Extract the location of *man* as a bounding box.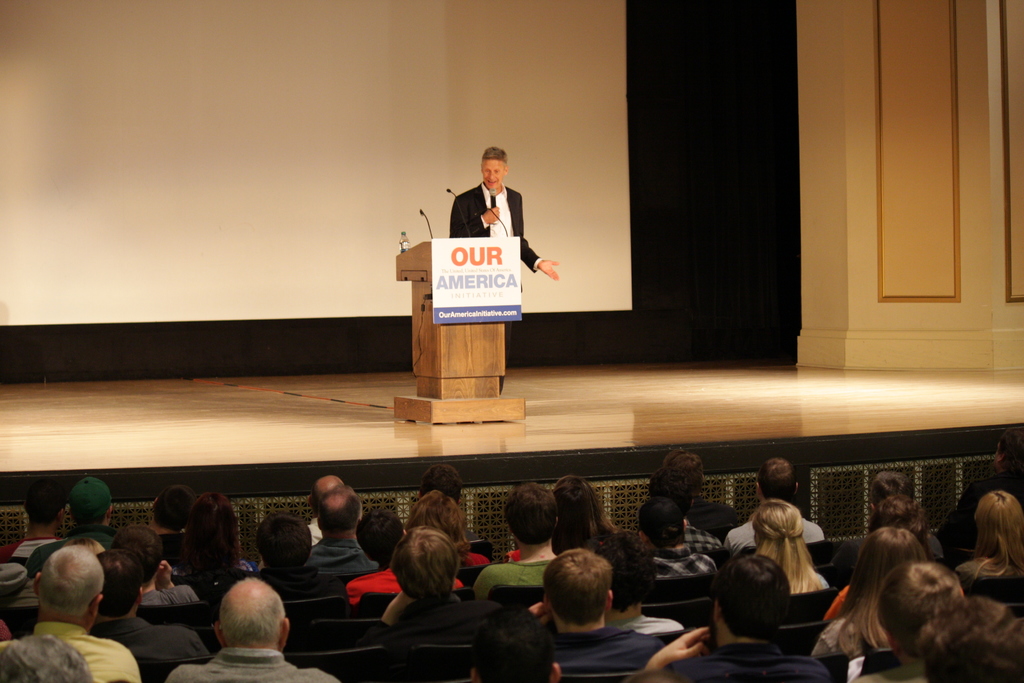
x1=0 y1=477 x2=63 y2=563.
